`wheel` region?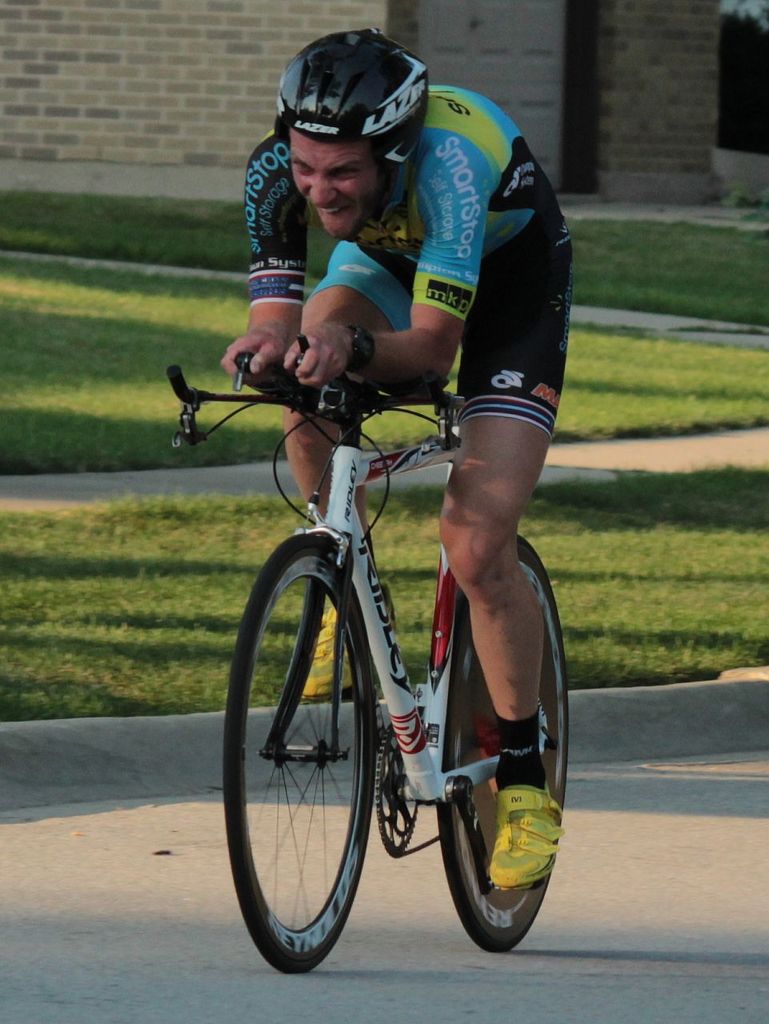
<box>238,557,392,950</box>
